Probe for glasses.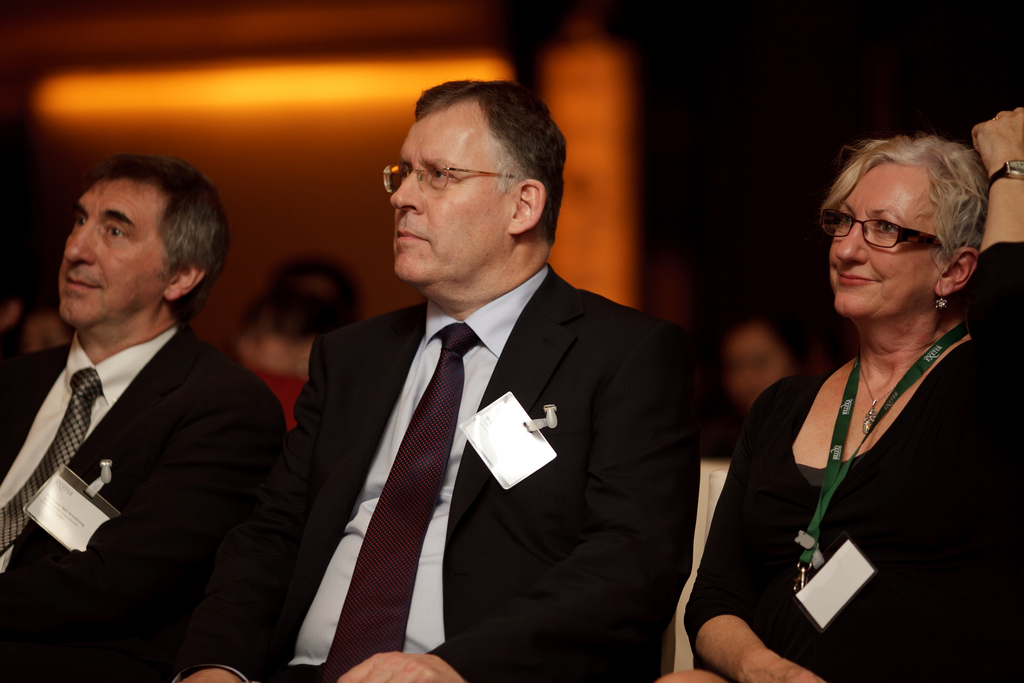
Probe result: detection(831, 204, 964, 255).
